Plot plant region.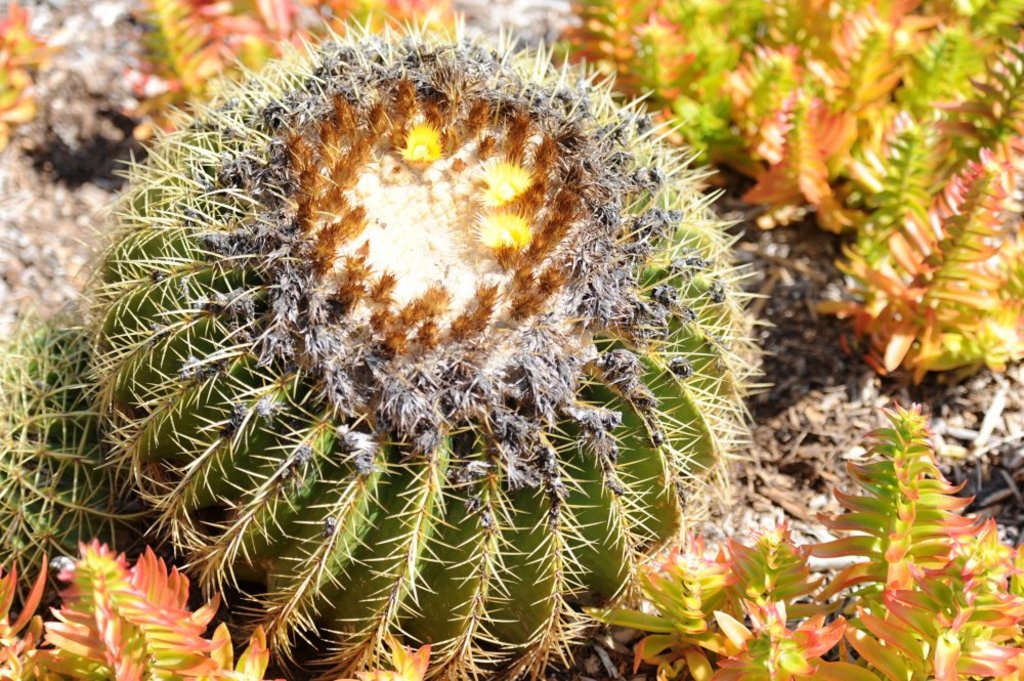
Plotted at pyautogui.locateOnScreen(815, 0, 1023, 399).
